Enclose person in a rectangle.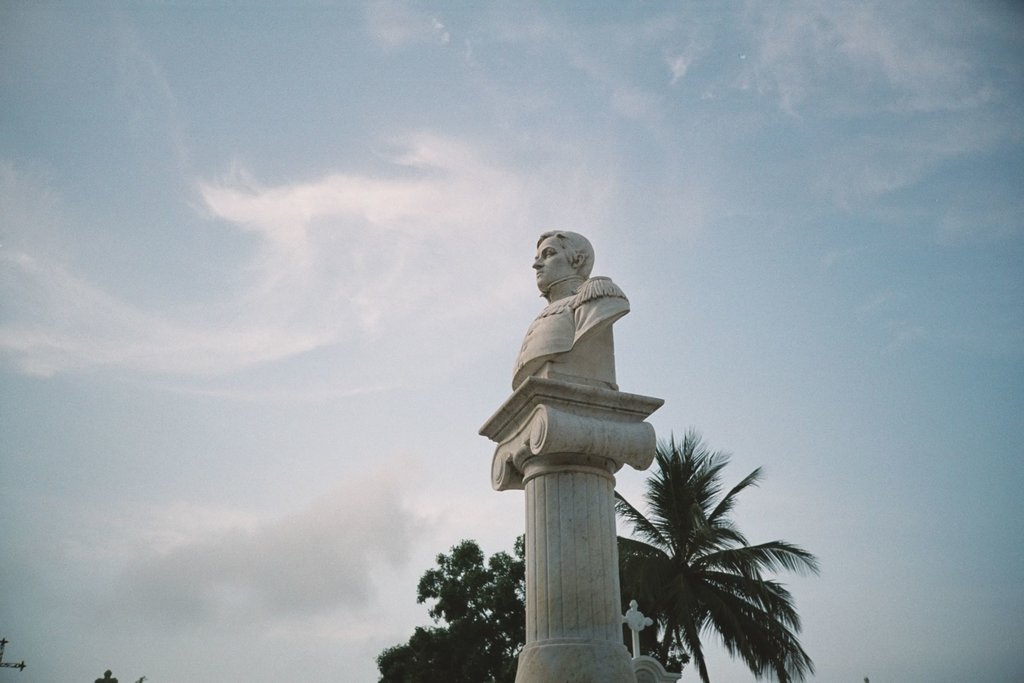
(x1=512, y1=232, x2=632, y2=391).
